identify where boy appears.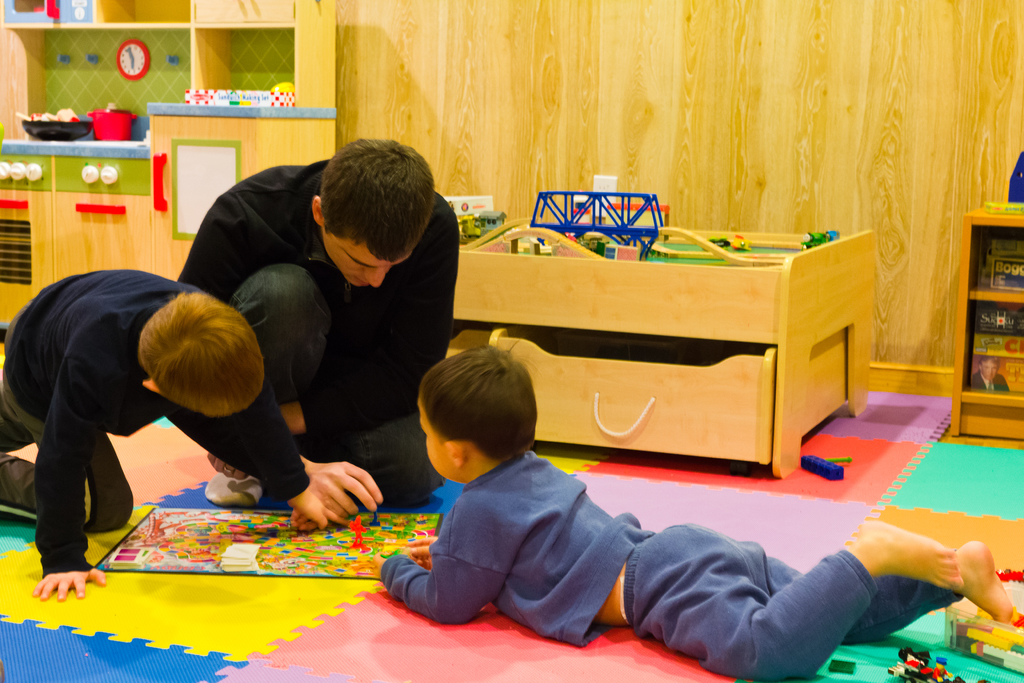
Appears at (0, 264, 355, 602).
